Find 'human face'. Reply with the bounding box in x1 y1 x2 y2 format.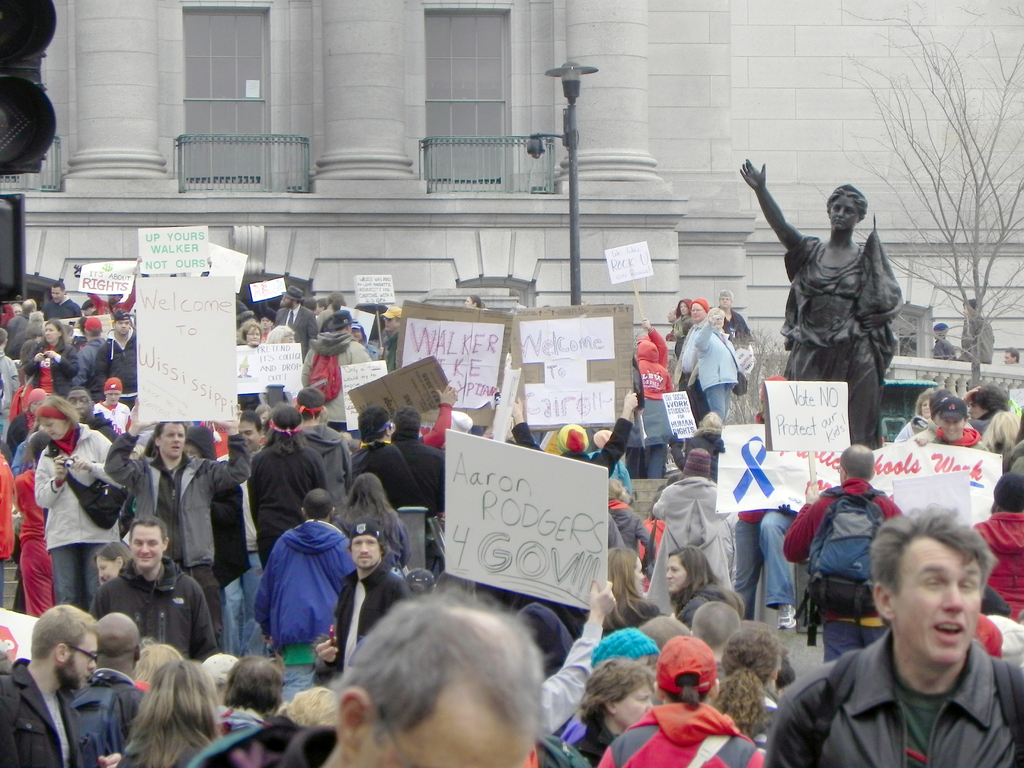
249 326 259 339.
